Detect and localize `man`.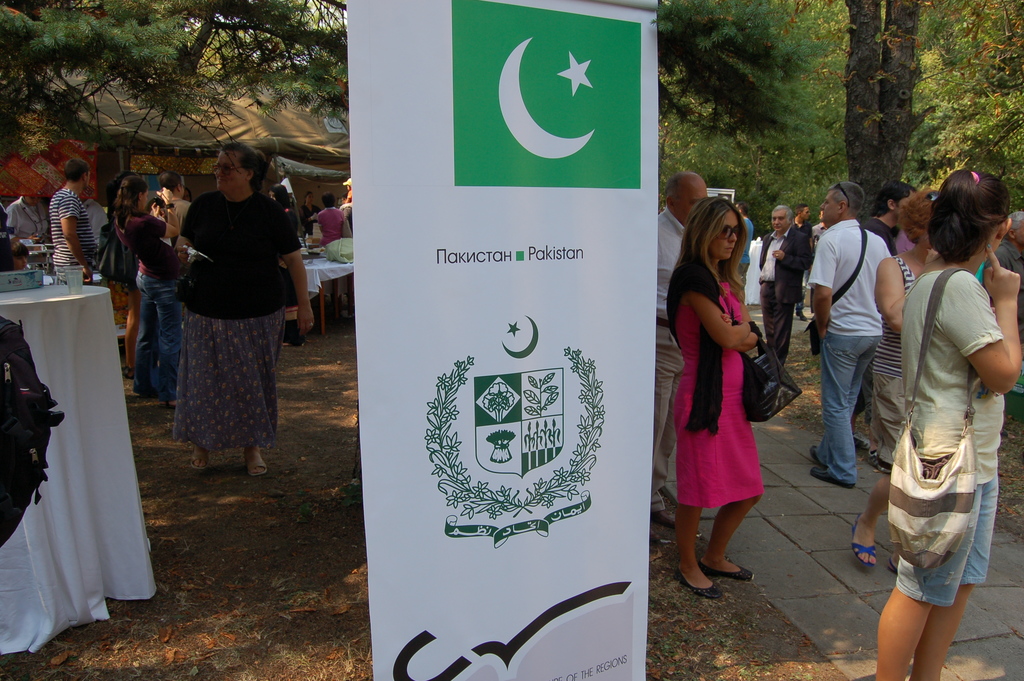
Localized at (left=849, top=181, right=911, bottom=436).
